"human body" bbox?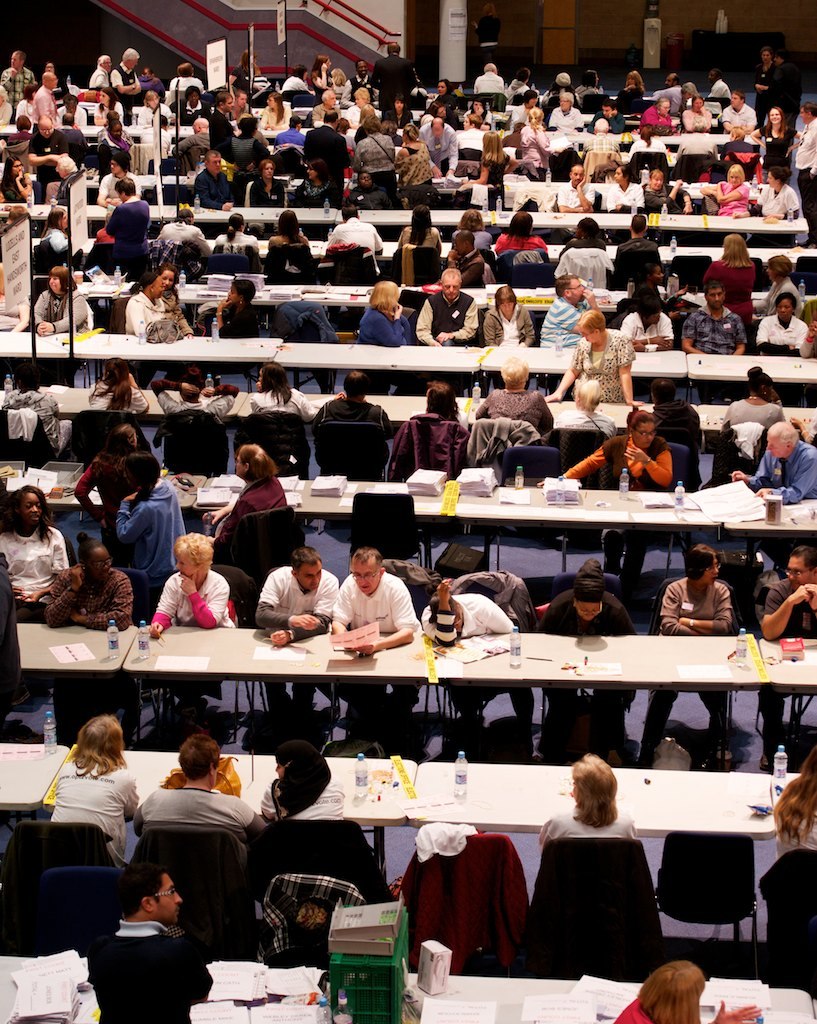
[left=761, top=278, right=802, bottom=320]
